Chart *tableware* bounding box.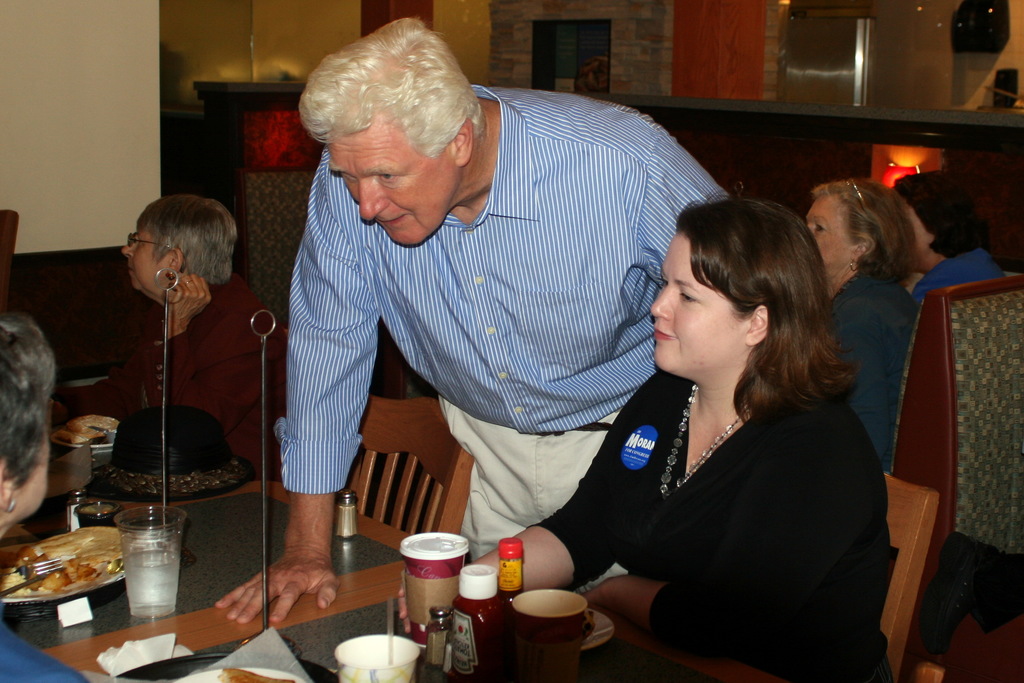
Charted: locate(74, 500, 120, 525).
